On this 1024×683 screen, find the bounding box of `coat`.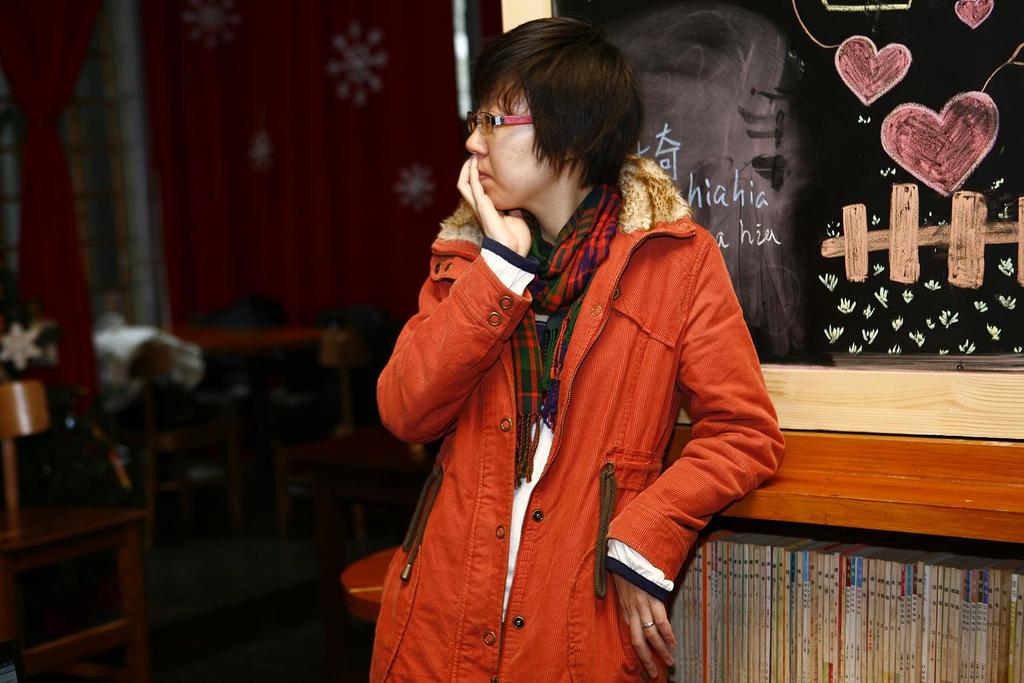
Bounding box: (426,94,782,592).
